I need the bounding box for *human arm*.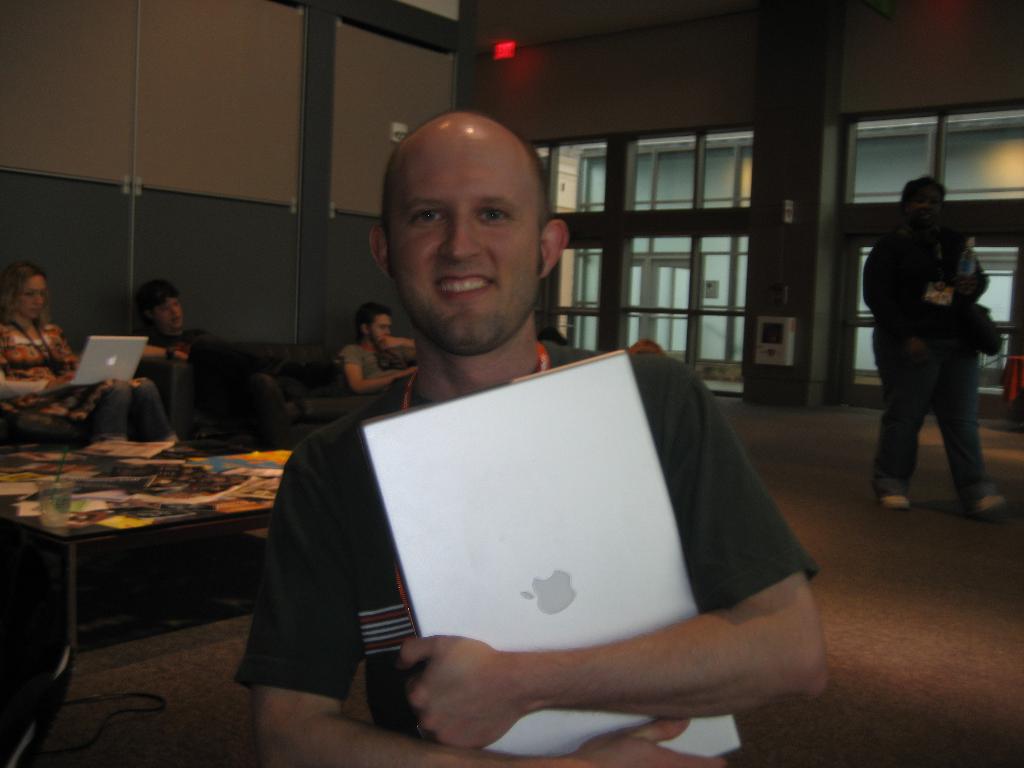
Here it is: [0,339,78,413].
